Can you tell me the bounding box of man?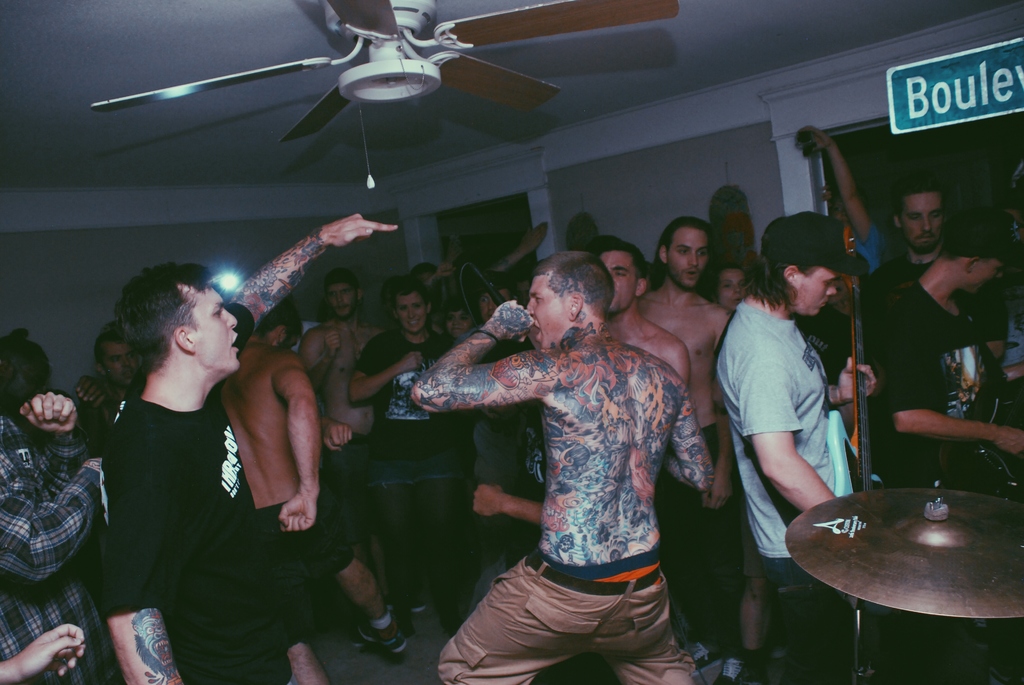
(296, 269, 390, 646).
